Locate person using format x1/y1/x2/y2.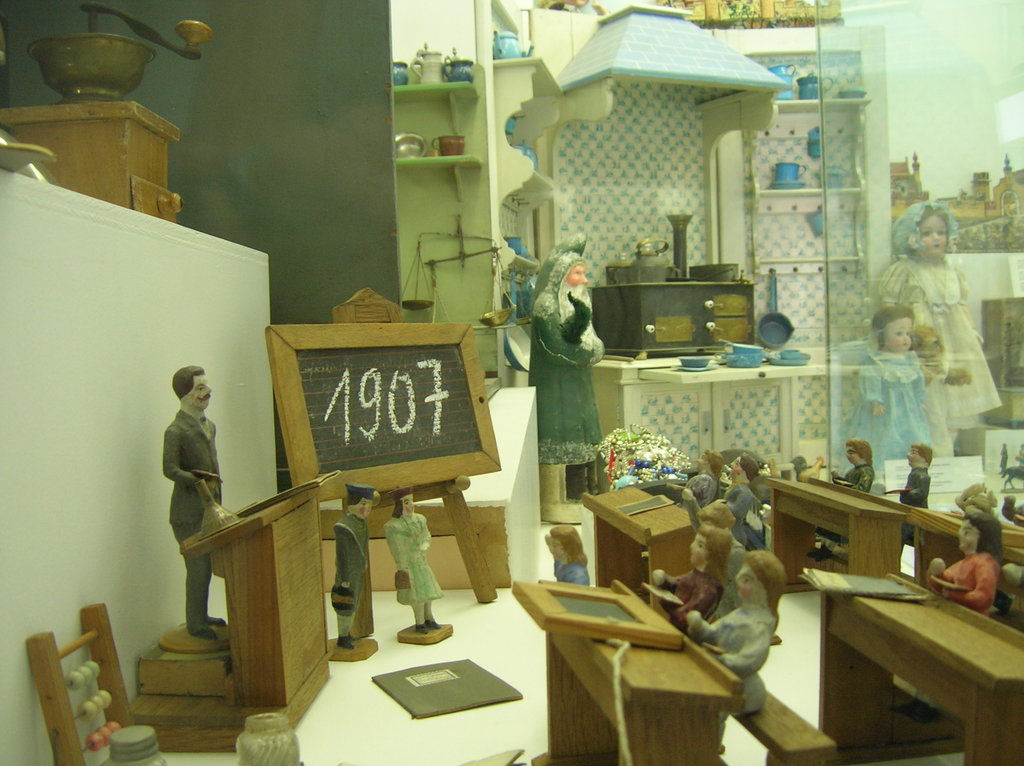
163/365/222/637.
